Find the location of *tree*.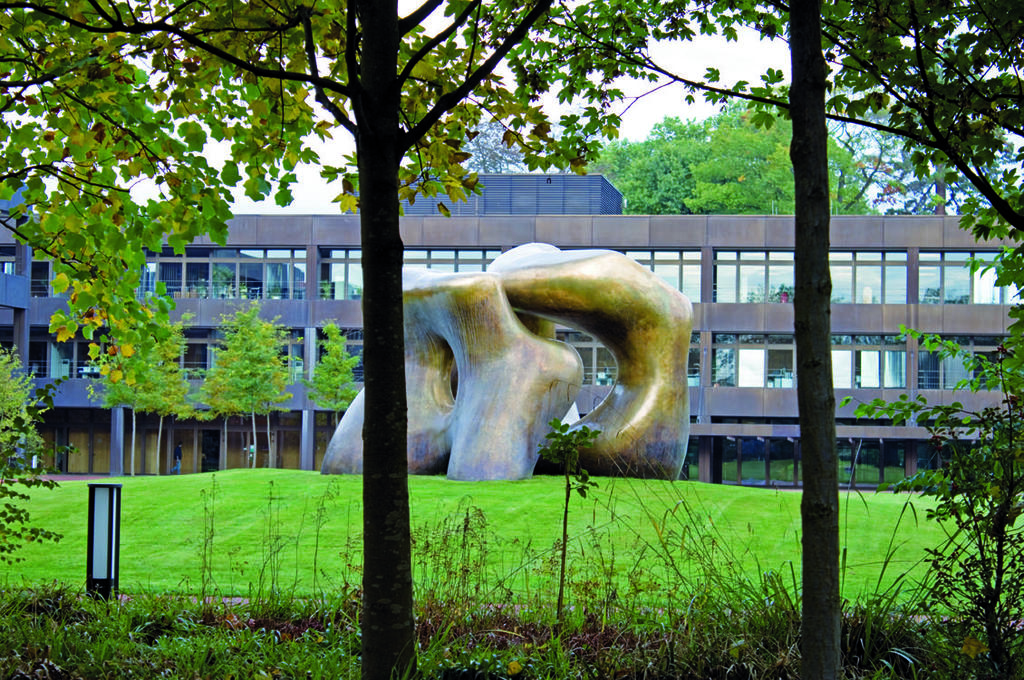
Location: <region>441, 0, 1023, 238</region>.
